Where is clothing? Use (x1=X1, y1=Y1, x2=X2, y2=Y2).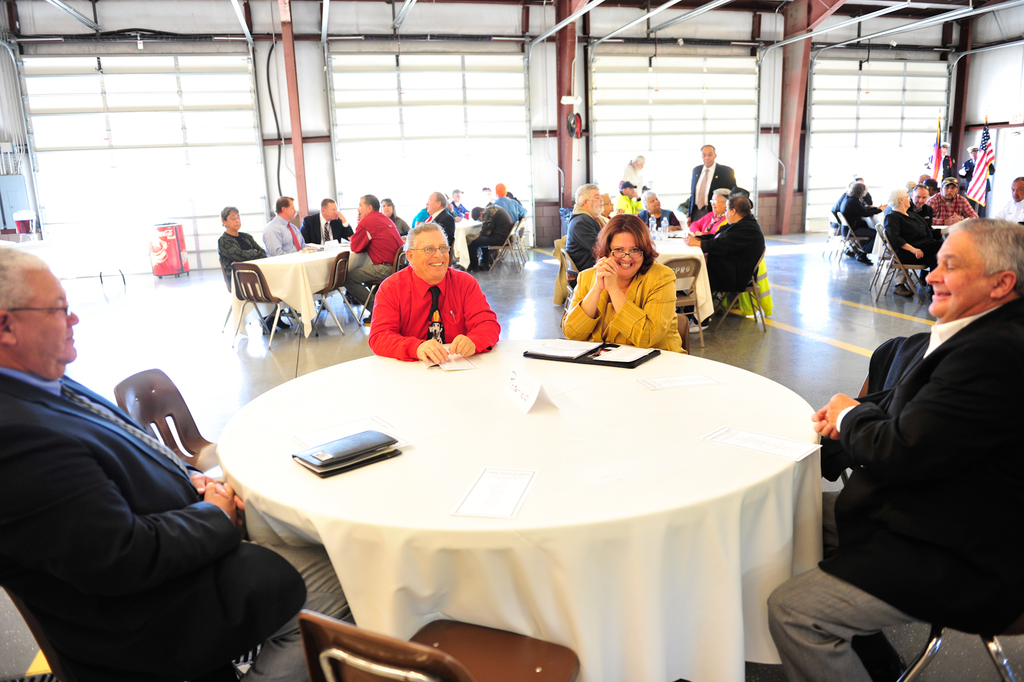
(x1=562, y1=264, x2=683, y2=351).
